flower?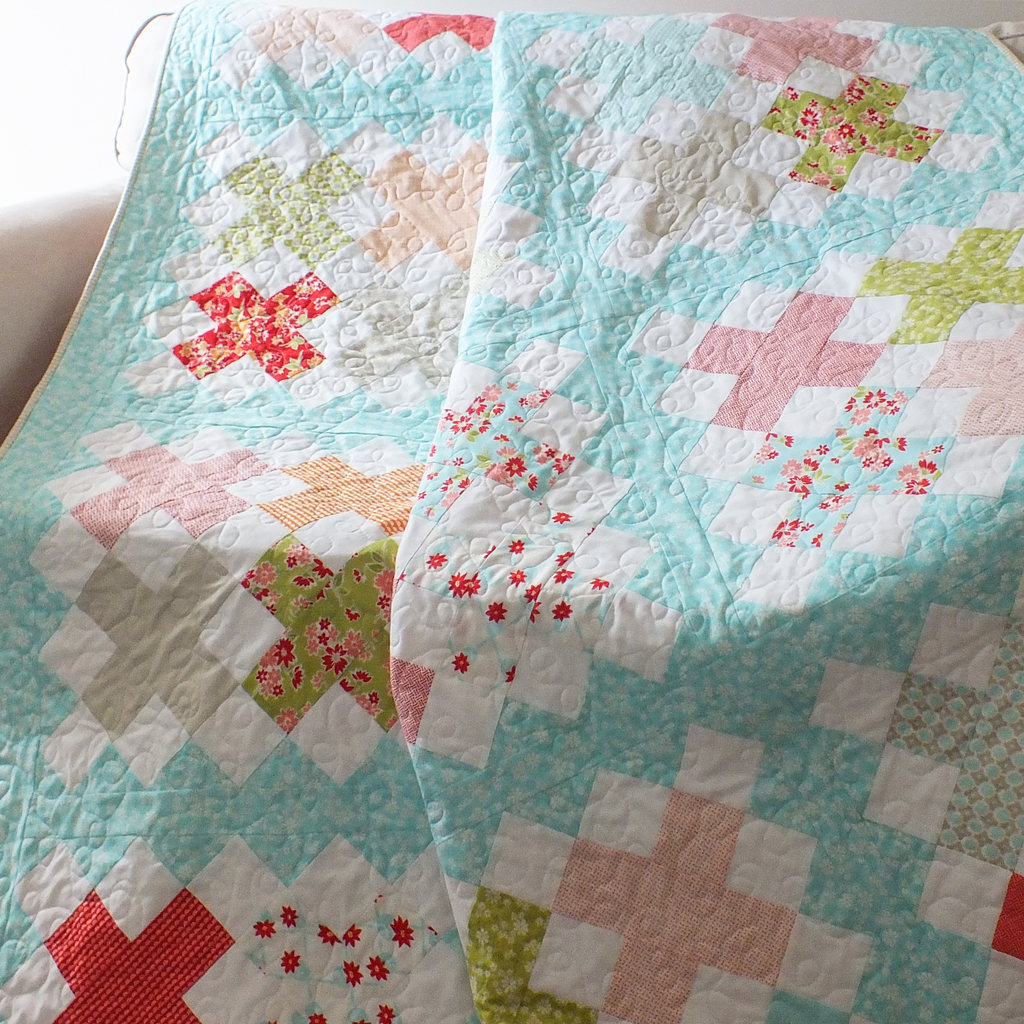
crop(531, 604, 540, 624)
